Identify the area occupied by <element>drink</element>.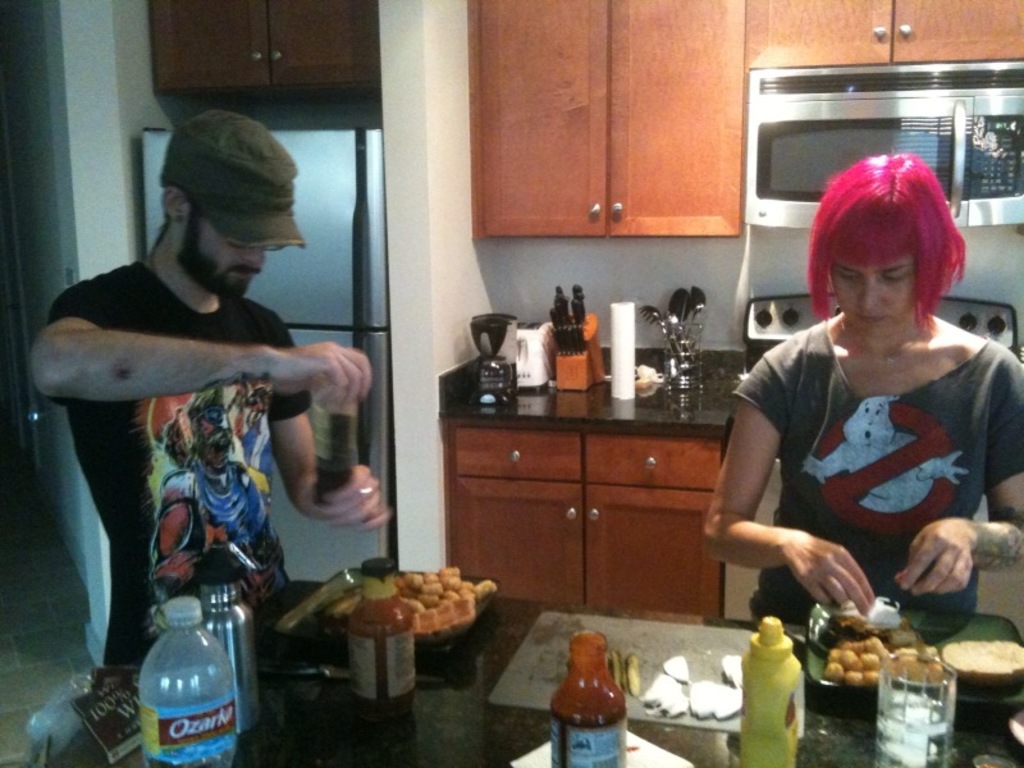
Area: [548,650,625,762].
